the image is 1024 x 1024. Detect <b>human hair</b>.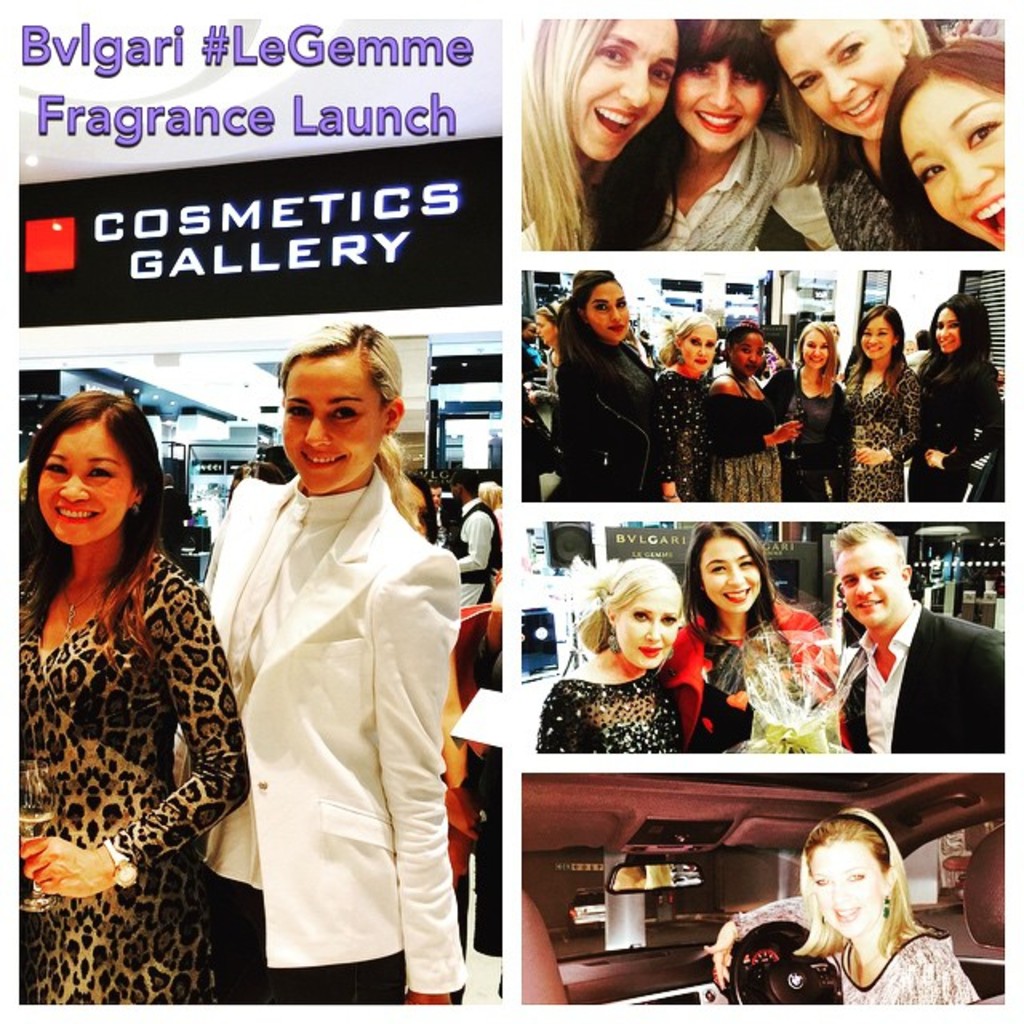
Detection: left=565, top=557, right=672, bottom=662.
